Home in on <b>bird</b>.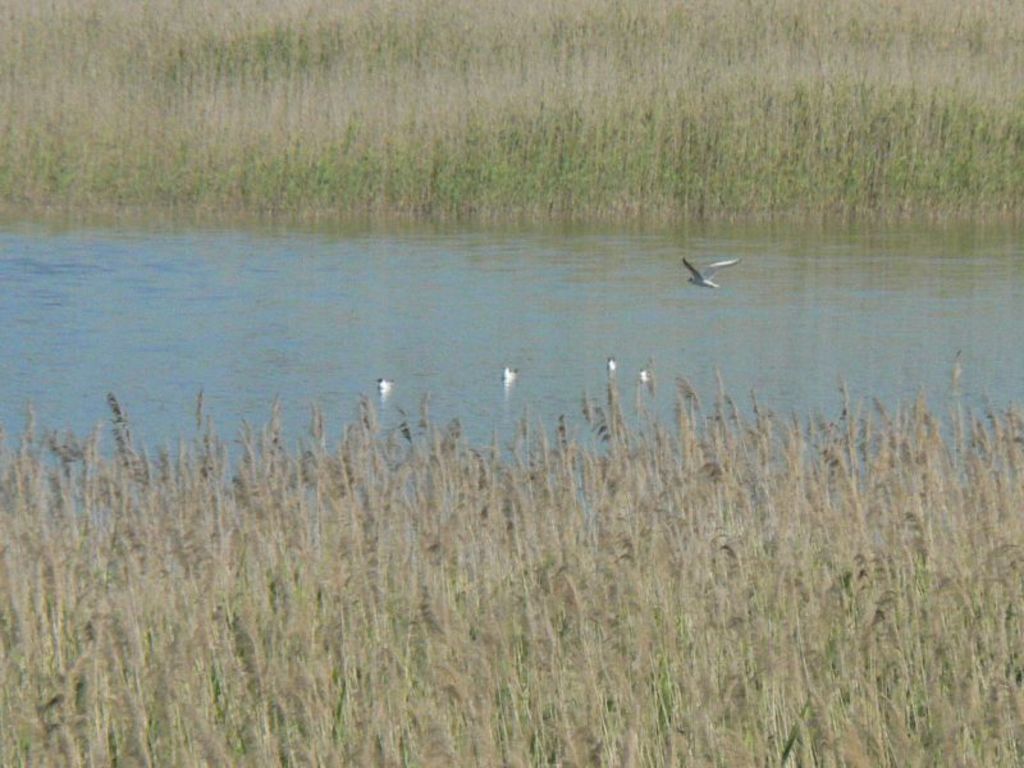
Homed in at (x1=604, y1=355, x2=621, y2=380).
